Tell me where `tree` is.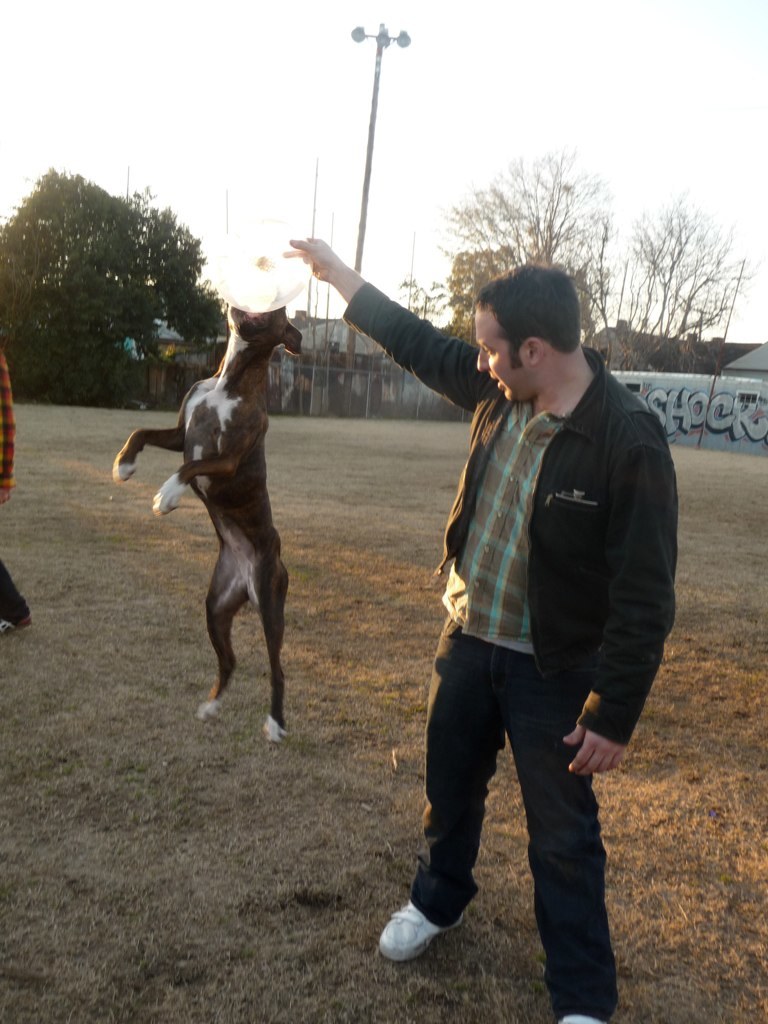
`tree` is at [x1=434, y1=140, x2=618, y2=307].
